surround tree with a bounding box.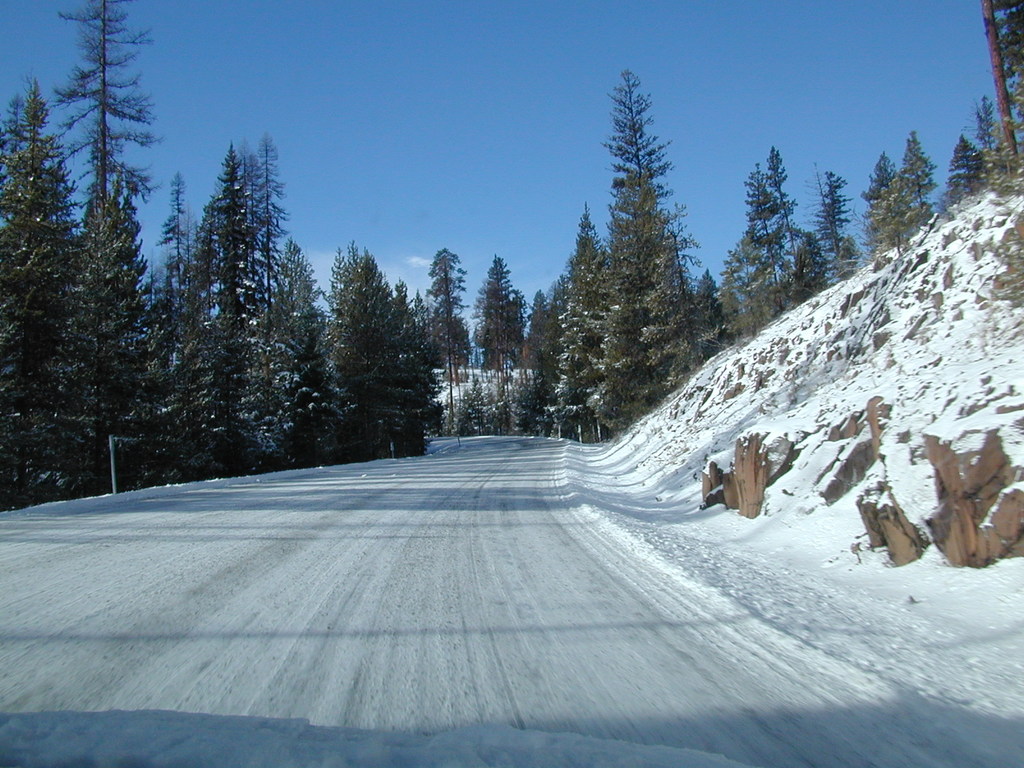
(left=547, top=86, right=724, bottom=442).
